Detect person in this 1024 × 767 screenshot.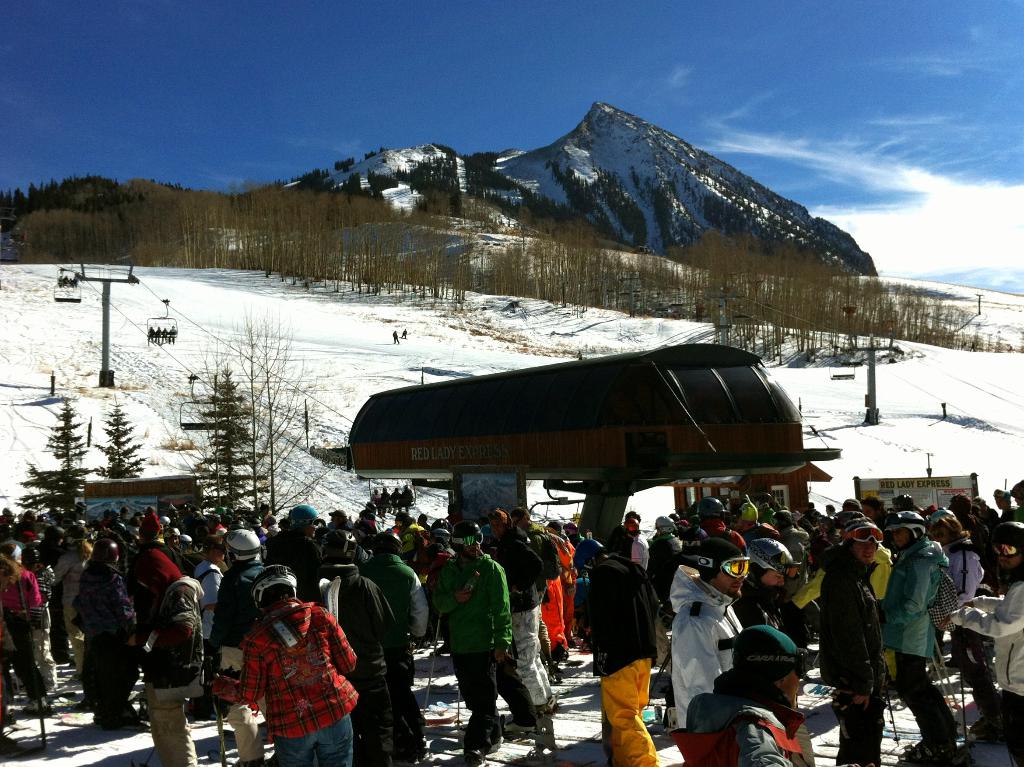
Detection: bbox=[692, 499, 745, 549].
